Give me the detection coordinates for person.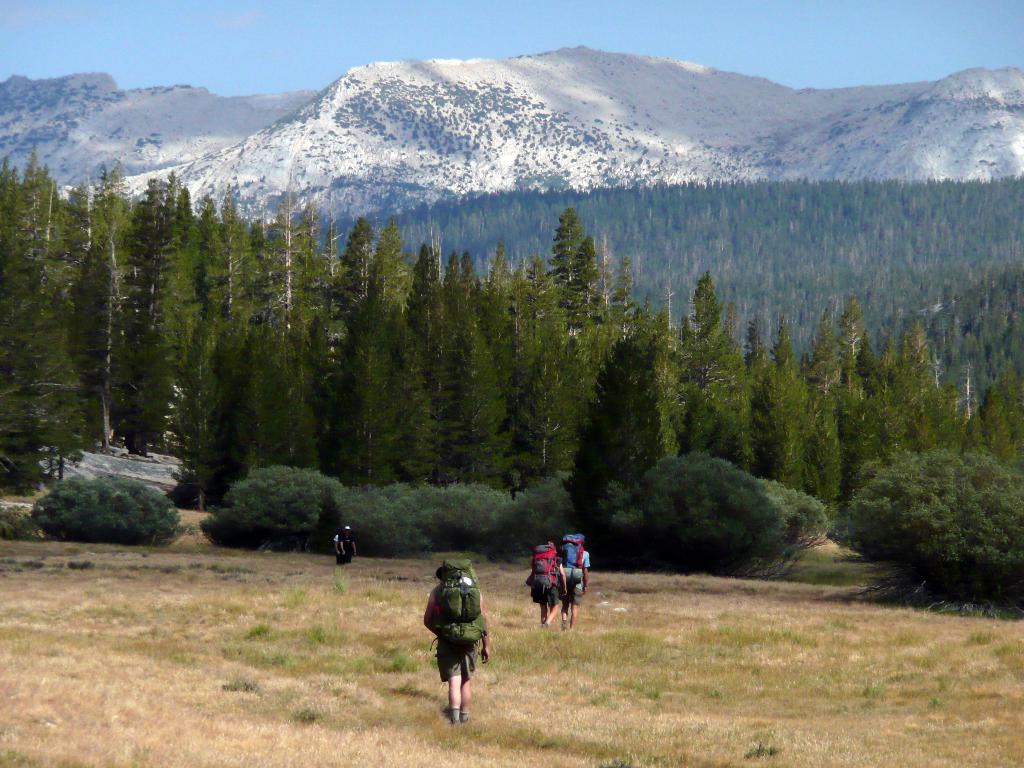
560/533/589/628.
